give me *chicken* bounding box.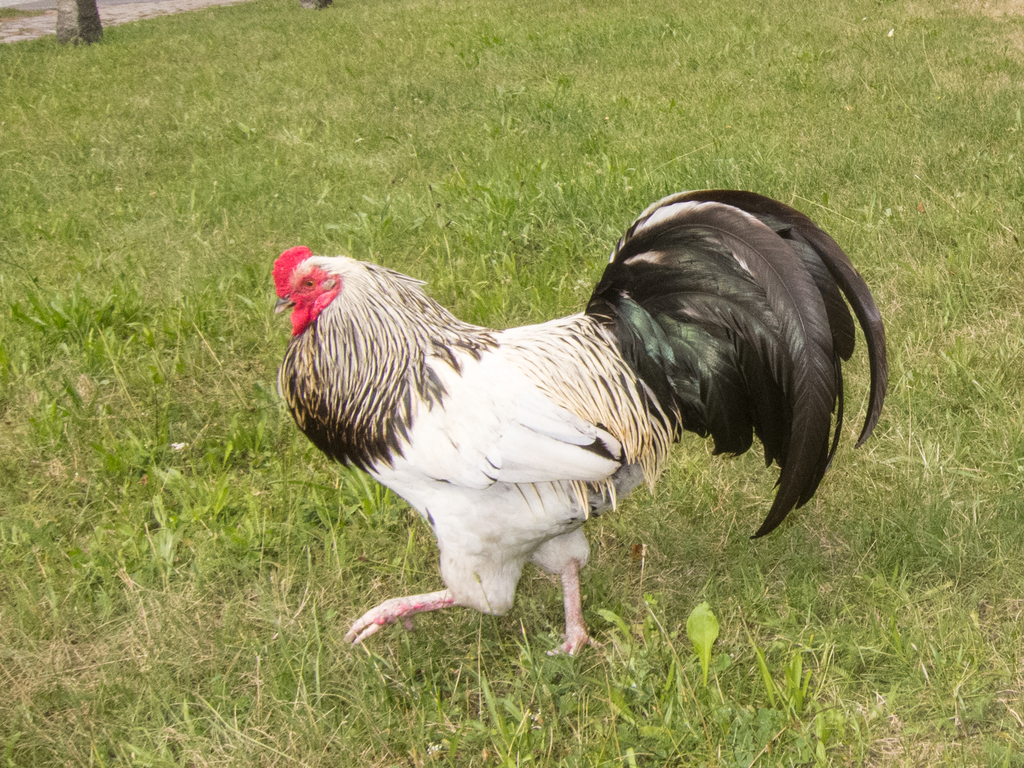
246 211 742 652.
